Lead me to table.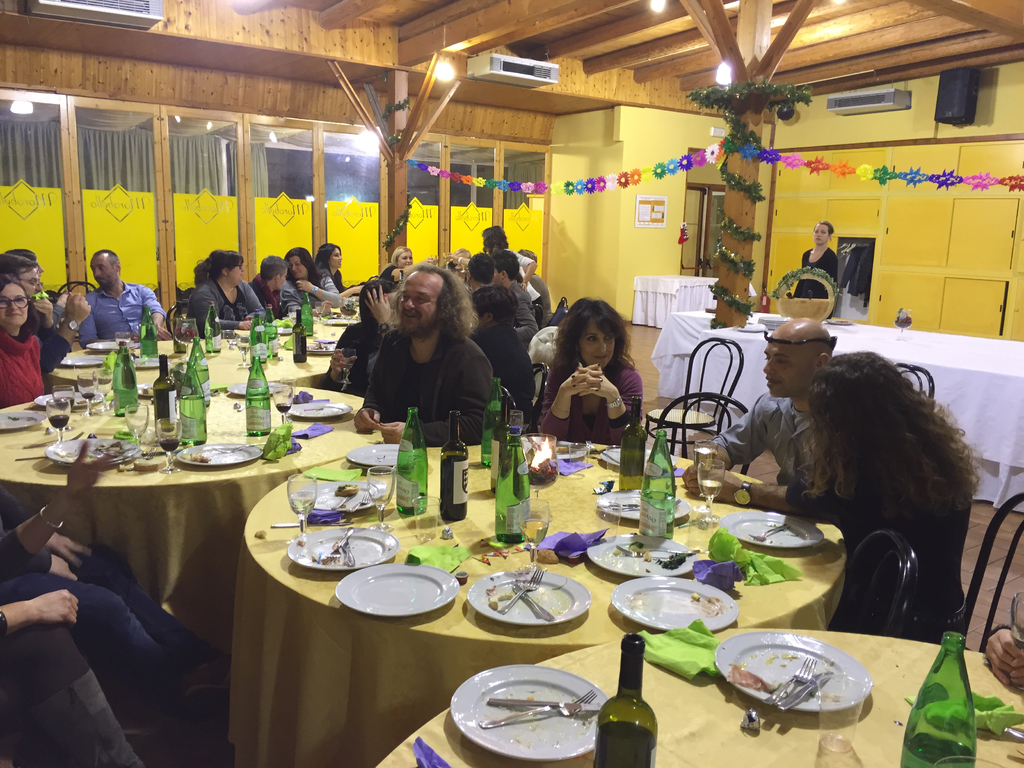
Lead to <bbox>689, 326, 1023, 512</bbox>.
